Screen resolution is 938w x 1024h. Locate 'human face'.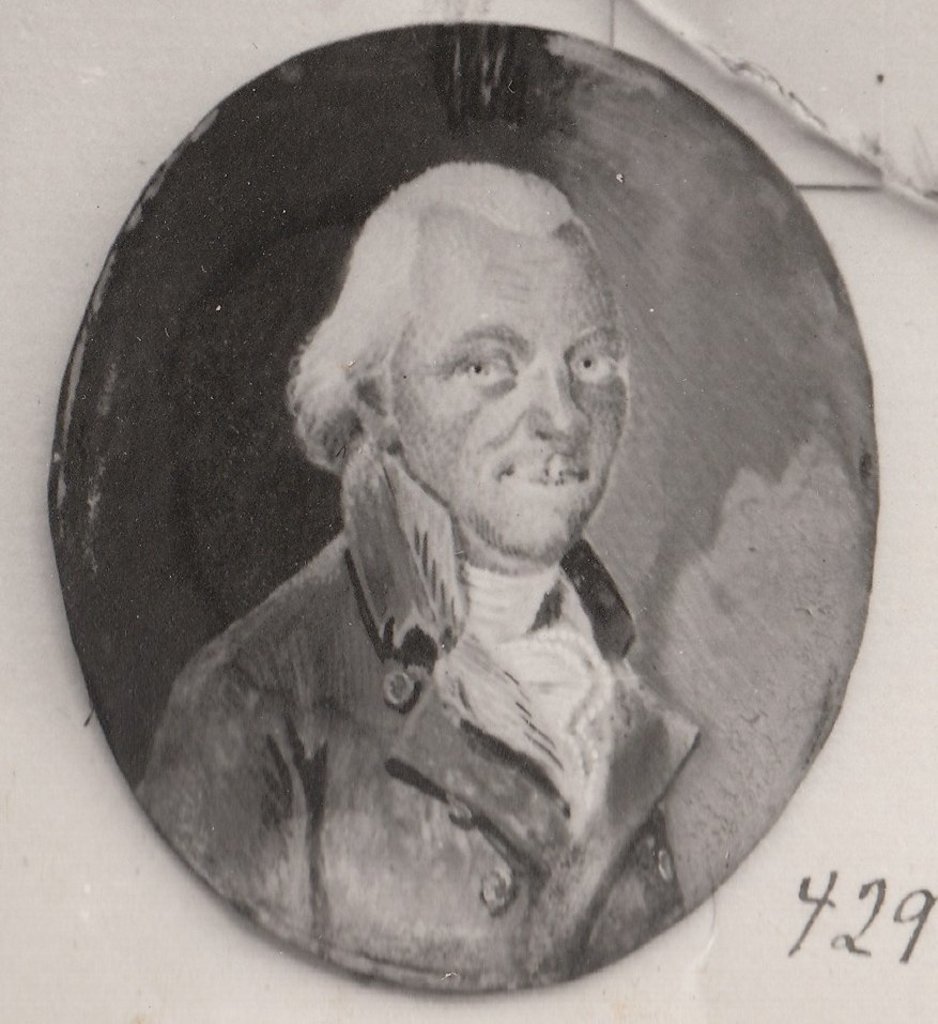
x1=387 y1=239 x2=624 y2=548.
